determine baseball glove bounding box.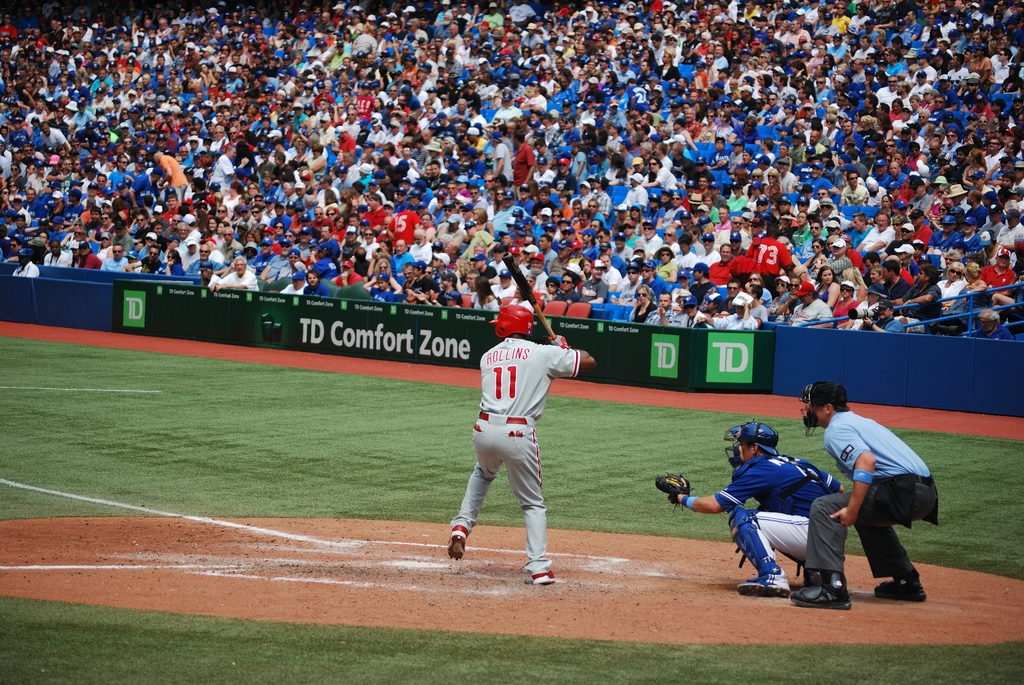
Determined: select_region(653, 465, 695, 510).
